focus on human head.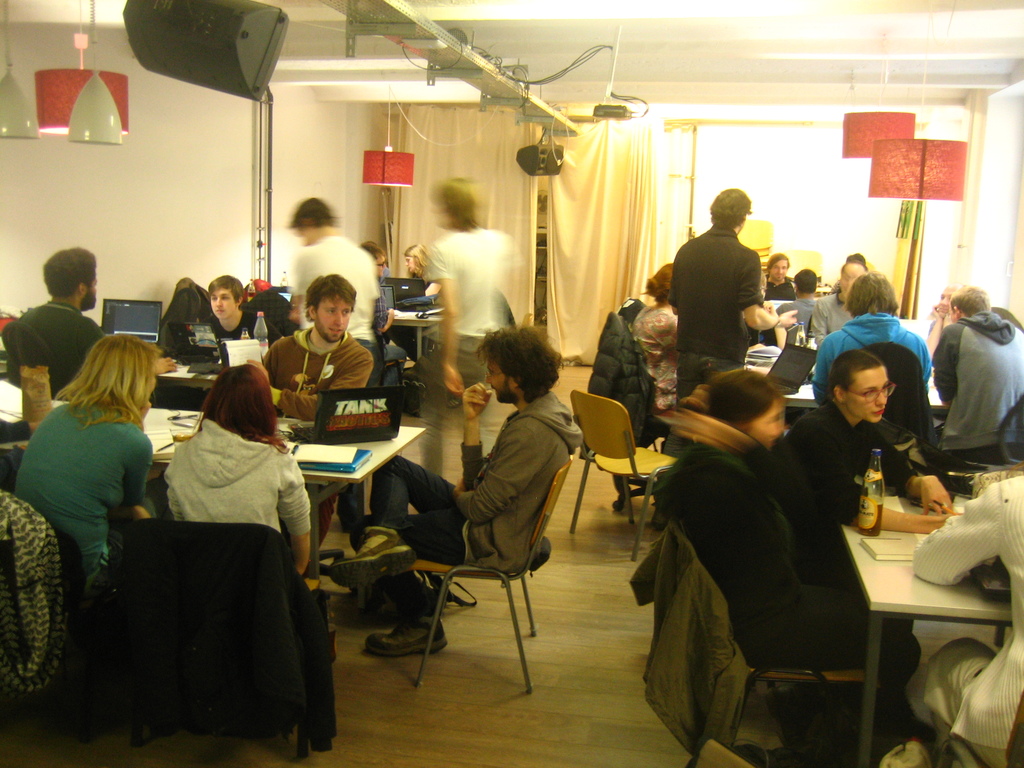
Focused at [x1=361, y1=243, x2=386, y2=275].
